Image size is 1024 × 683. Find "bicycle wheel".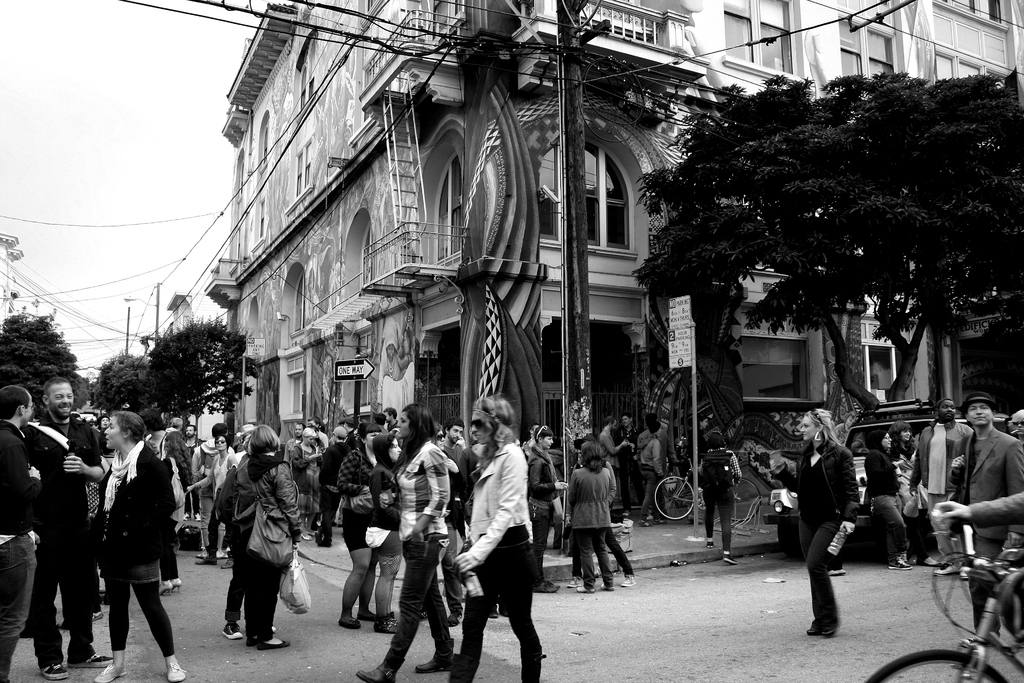
[651, 474, 693, 519].
